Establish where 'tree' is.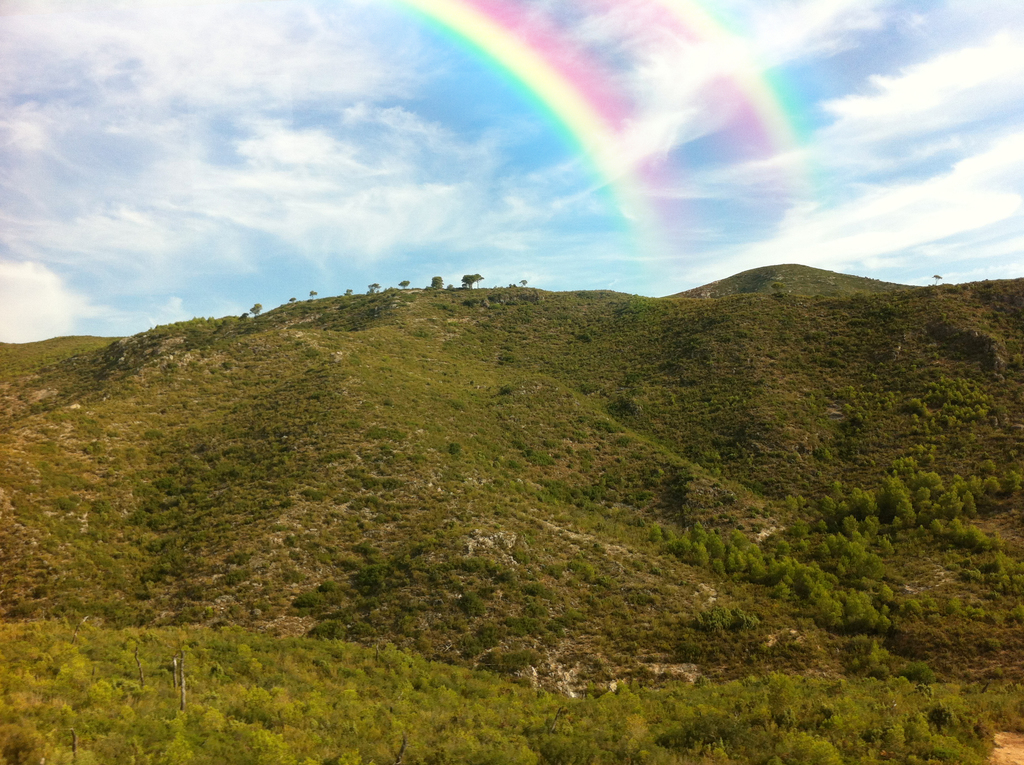
Established at Rect(463, 274, 481, 290).
